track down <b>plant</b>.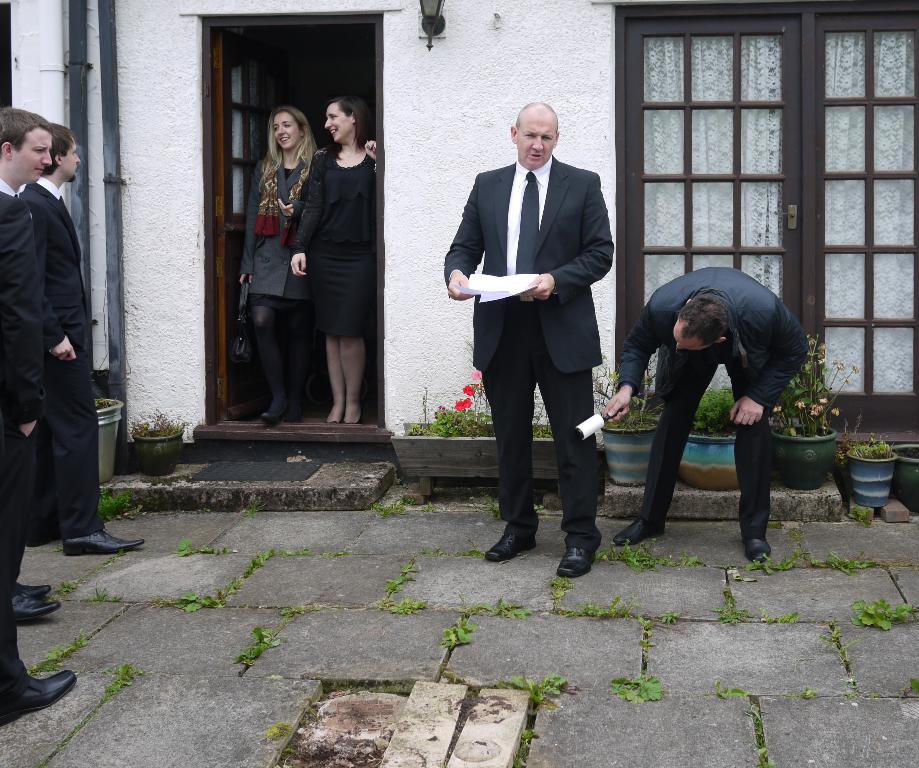
Tracked to l=500, t=676, r=573, b=696.
